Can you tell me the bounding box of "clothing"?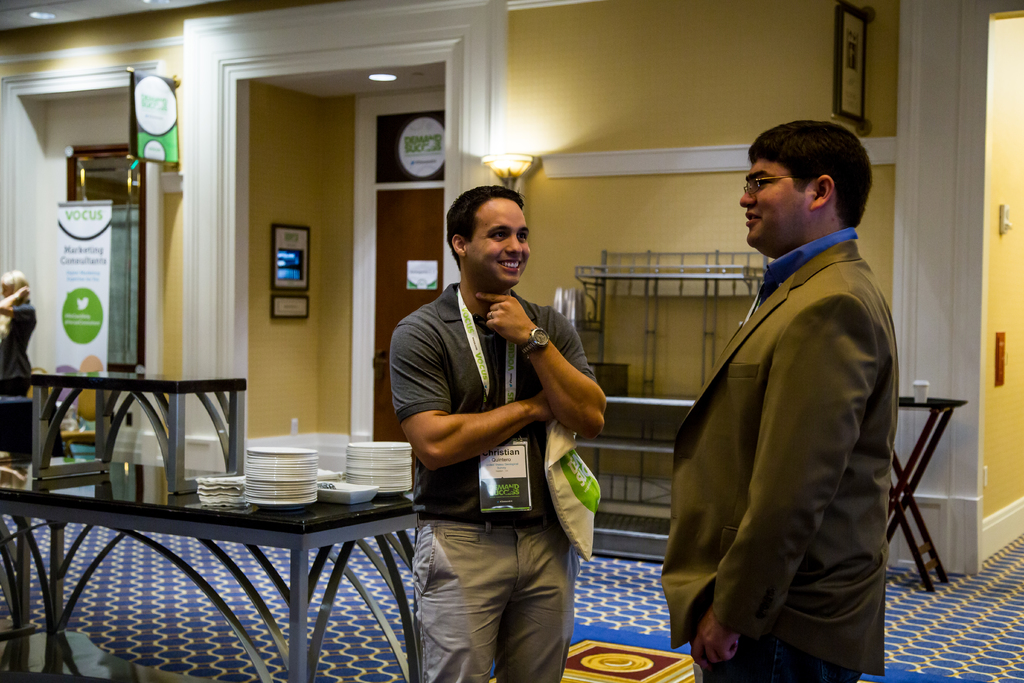
l=650, t=244, r=907, b=682.
